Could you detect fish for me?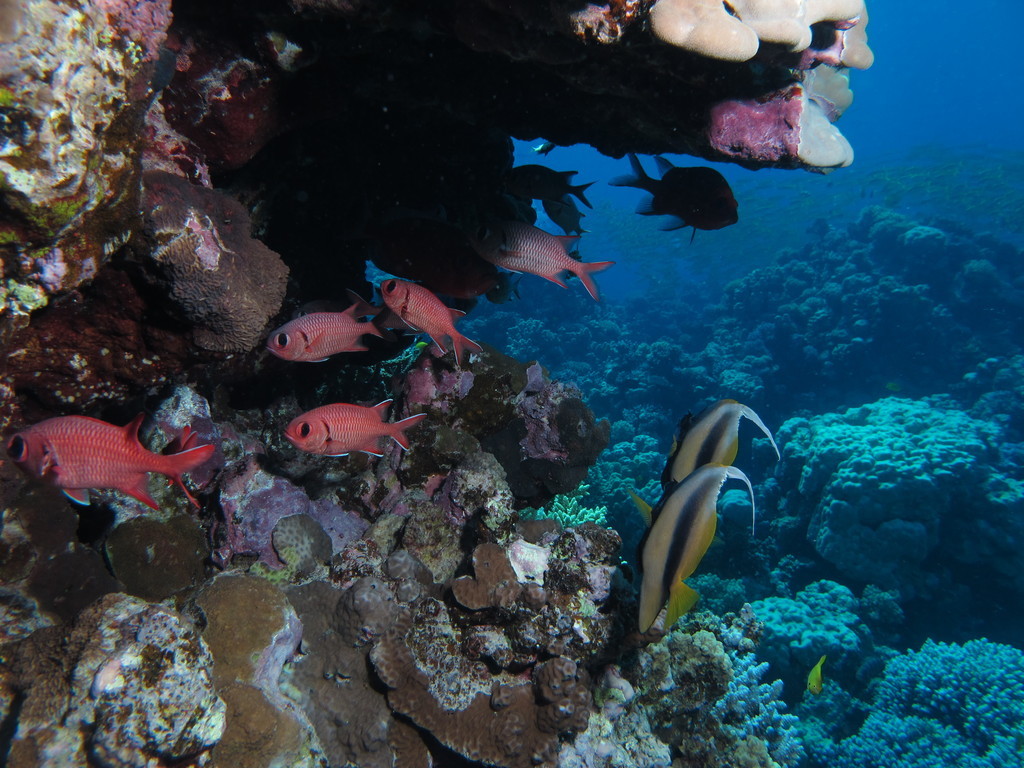
Detection result: box(378, 276, 491, 370).
